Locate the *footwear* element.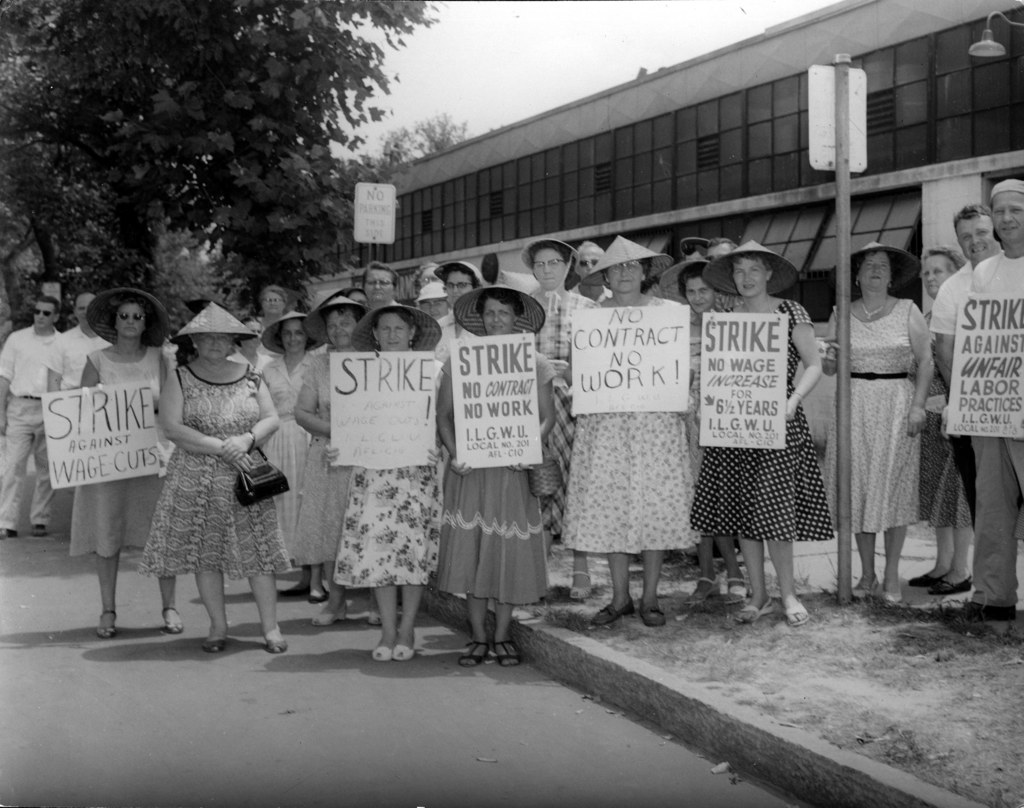
Element bbox: 639,598,670,627.
